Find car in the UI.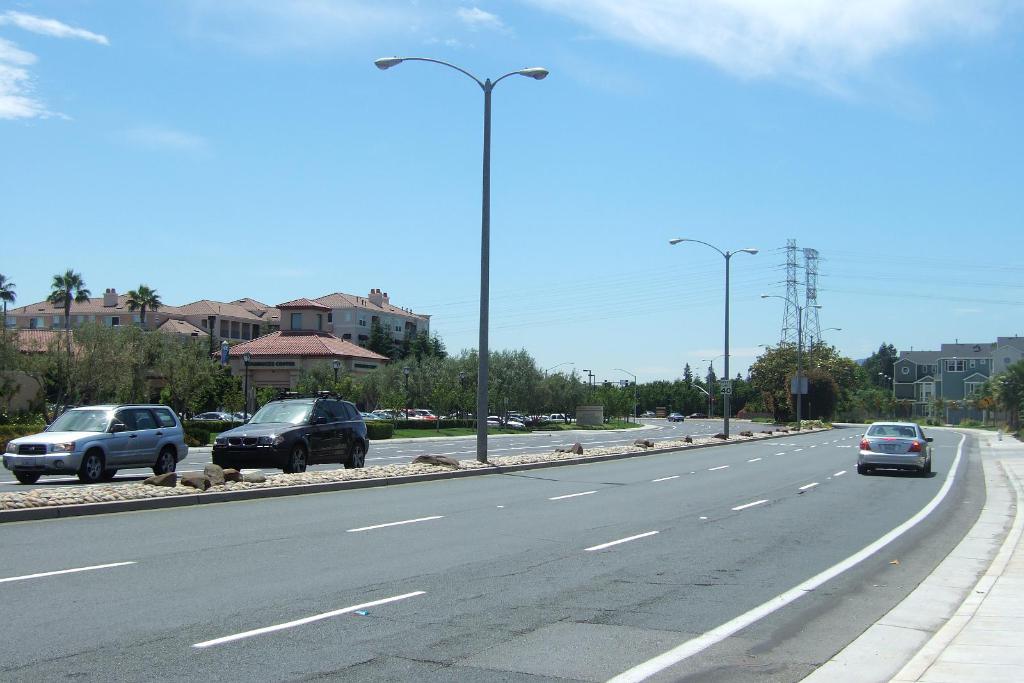
UI element at left=212, top=399, right=376, bottom=479.
